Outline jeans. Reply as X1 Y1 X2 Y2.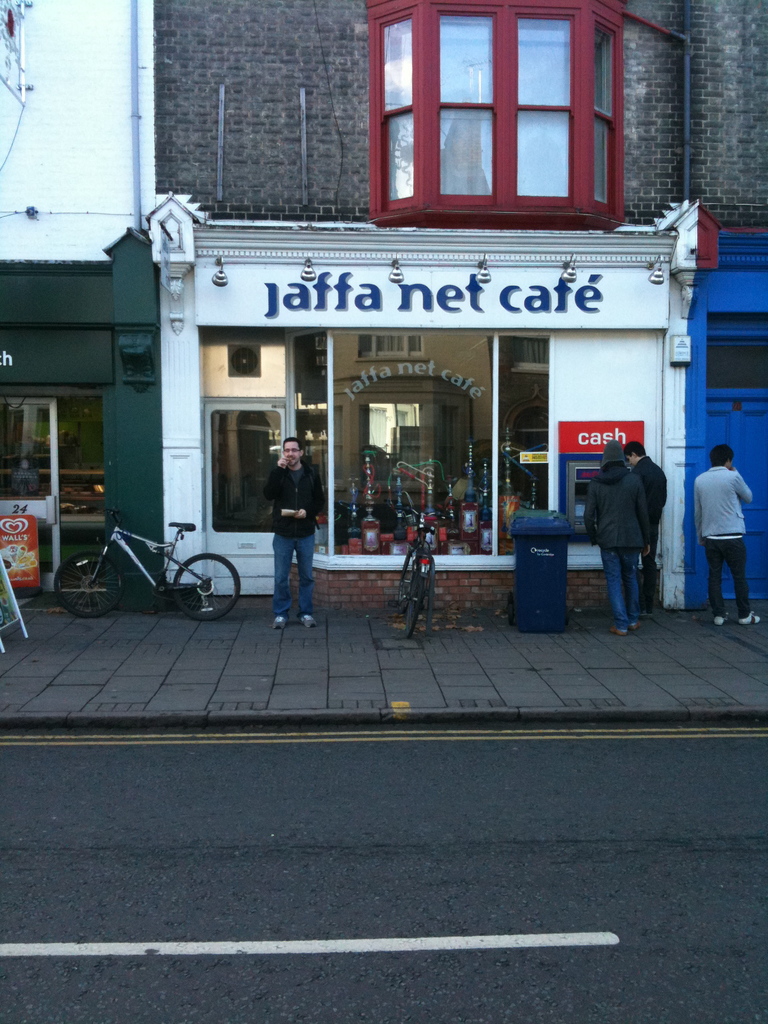
702 543 753 616.
